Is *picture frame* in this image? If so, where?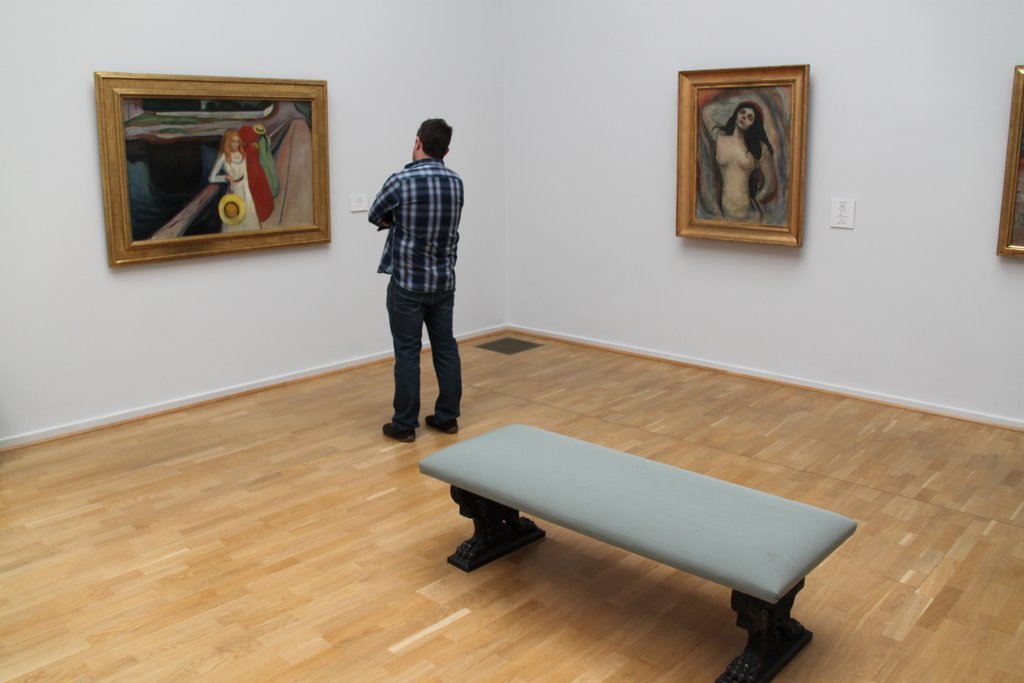
Yes, at <bbox>666, 52, 819, 262</bbox>.
